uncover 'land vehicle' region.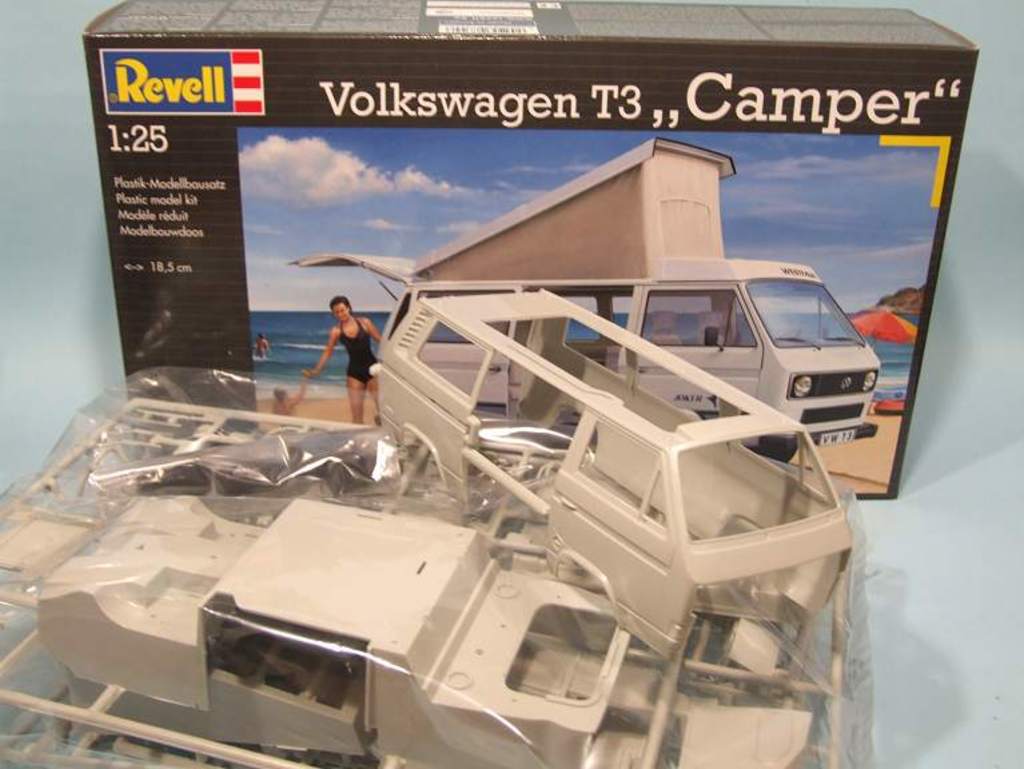
Uncovered: bbox=(287, 136, 878, 455).
